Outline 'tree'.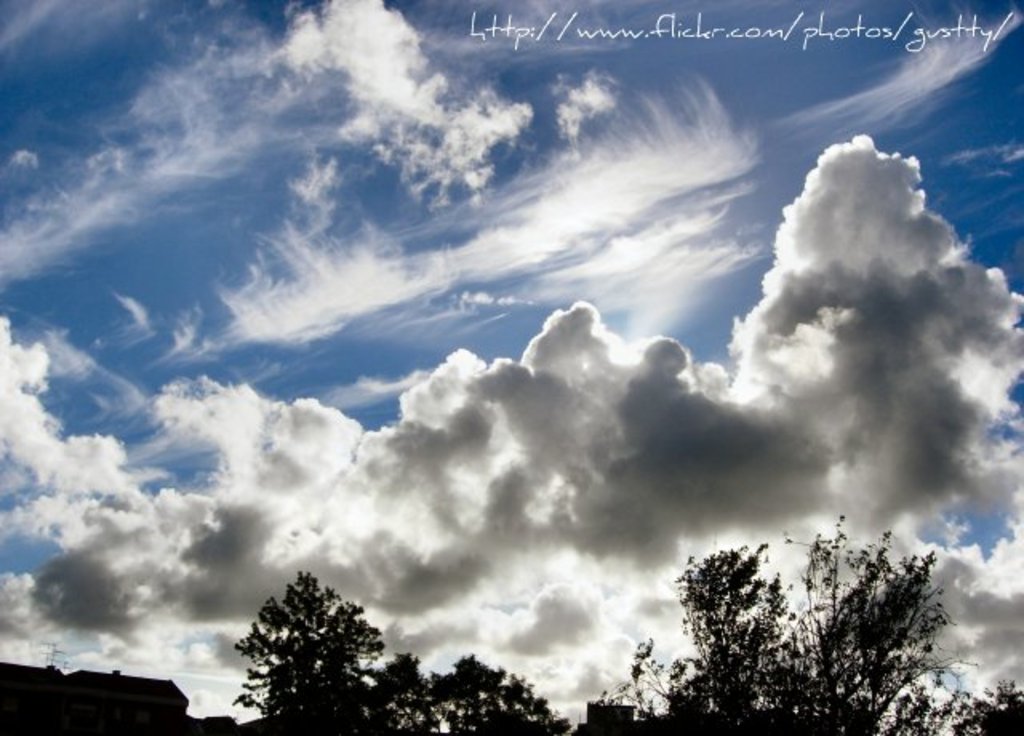
Outline: <bbox>971, 678, 1022, 734</bbox>.
